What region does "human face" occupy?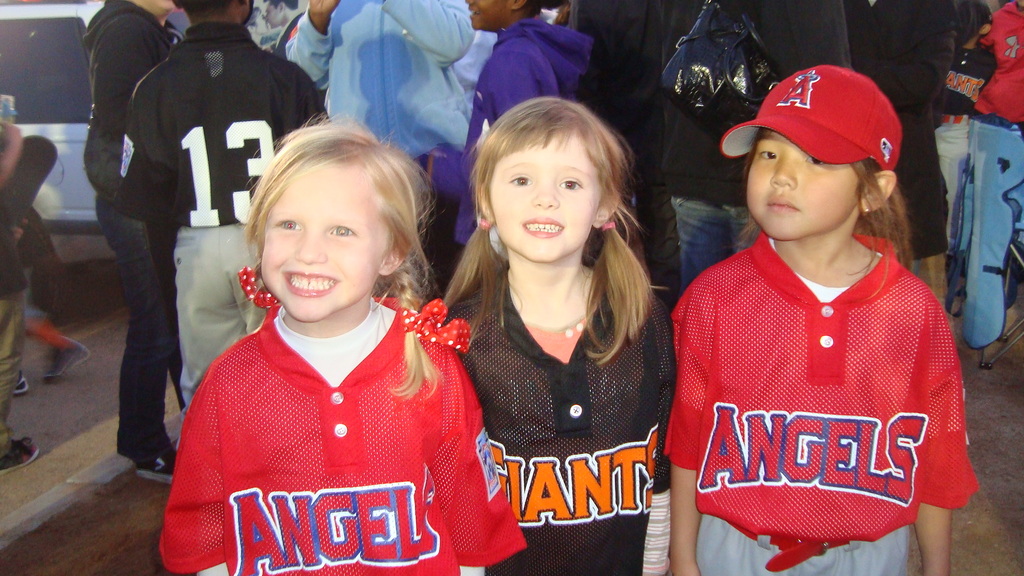
(left=264, top=166, right=383, bottom=322).
